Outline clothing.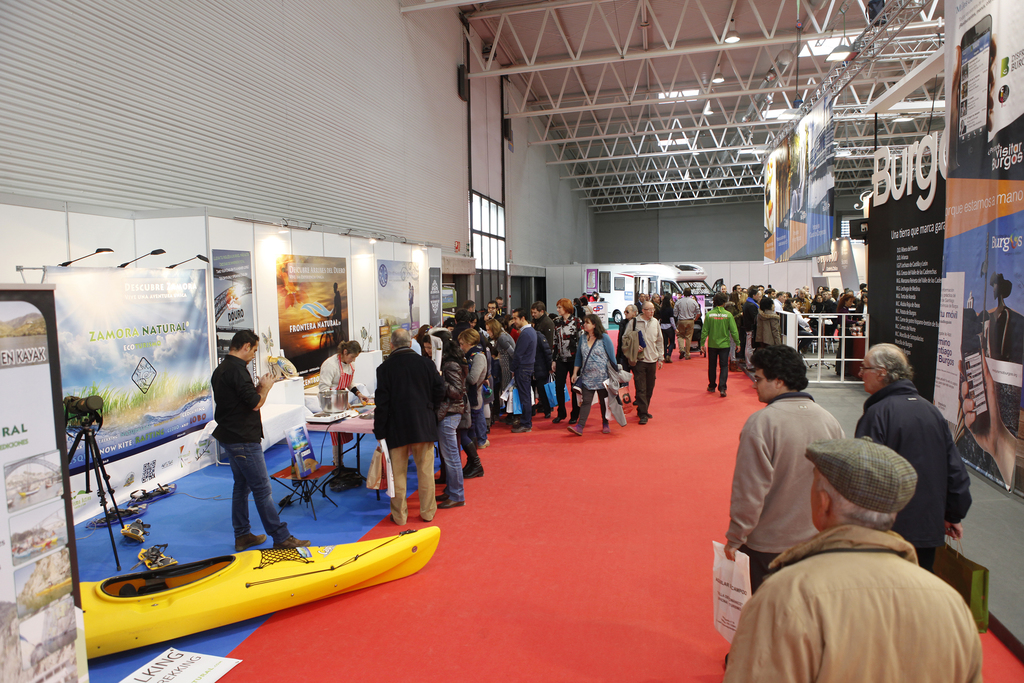
Outline: <box>735,495,991,673</box>.
